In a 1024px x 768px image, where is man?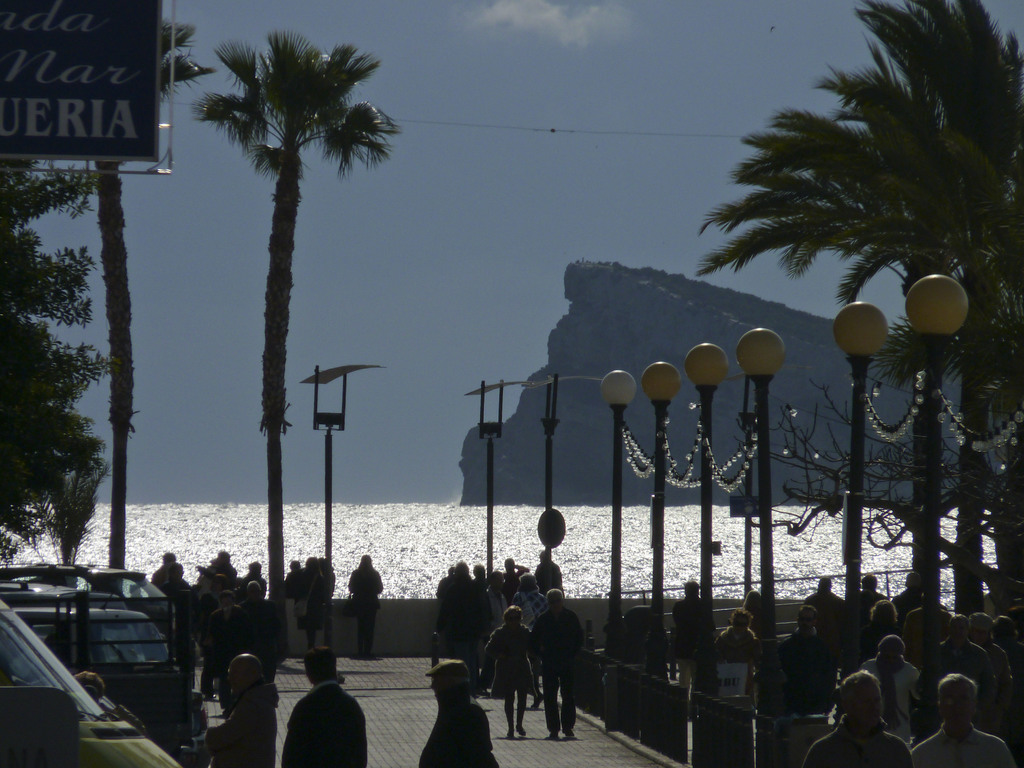
[x1=281, y1=644, x2=367, y2=767].
